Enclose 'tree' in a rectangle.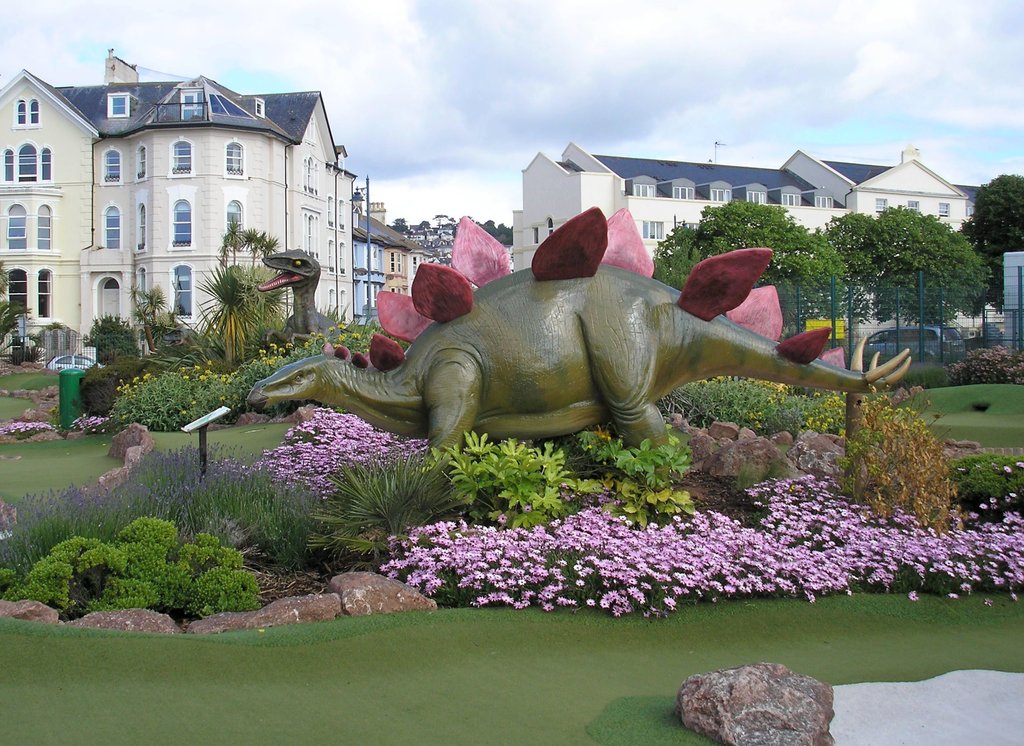
BBox(825, 180, 999, 343).
